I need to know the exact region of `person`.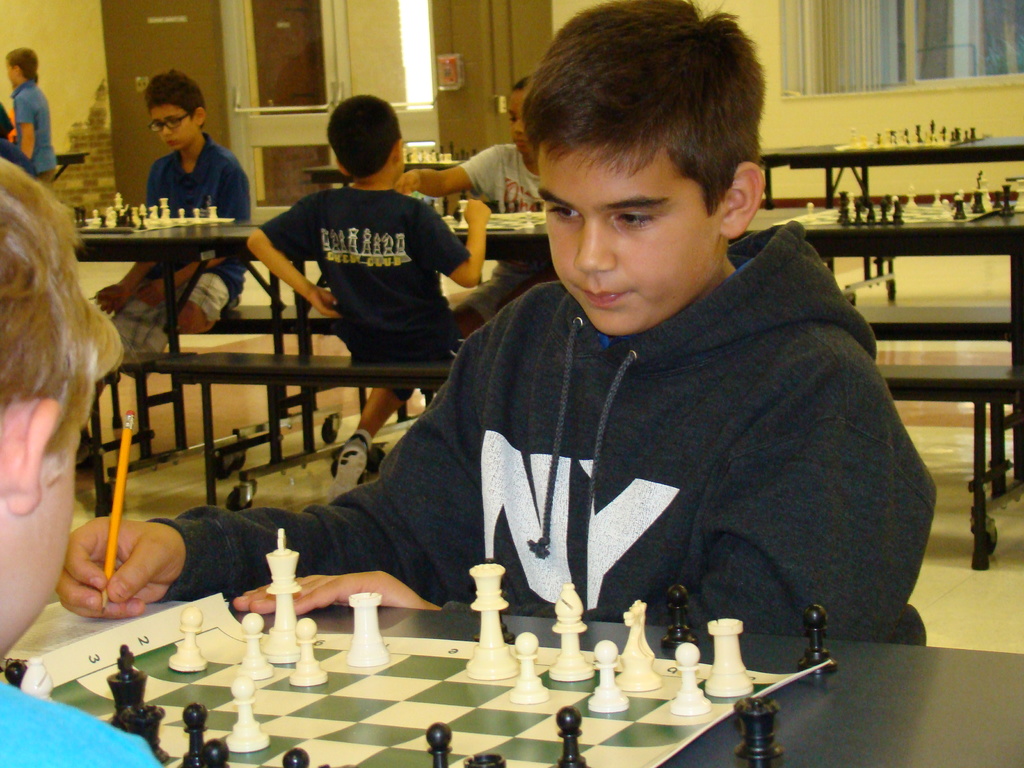
Region: (0,152,164,766).
